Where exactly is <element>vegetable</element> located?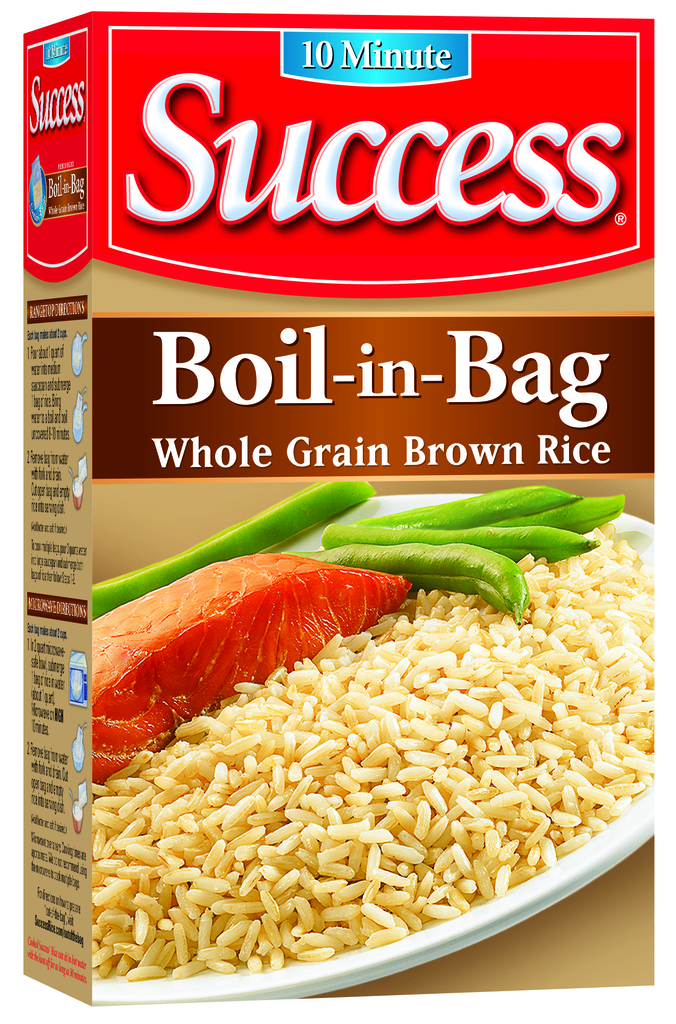
Its bounding box is 327,524,593,566.
